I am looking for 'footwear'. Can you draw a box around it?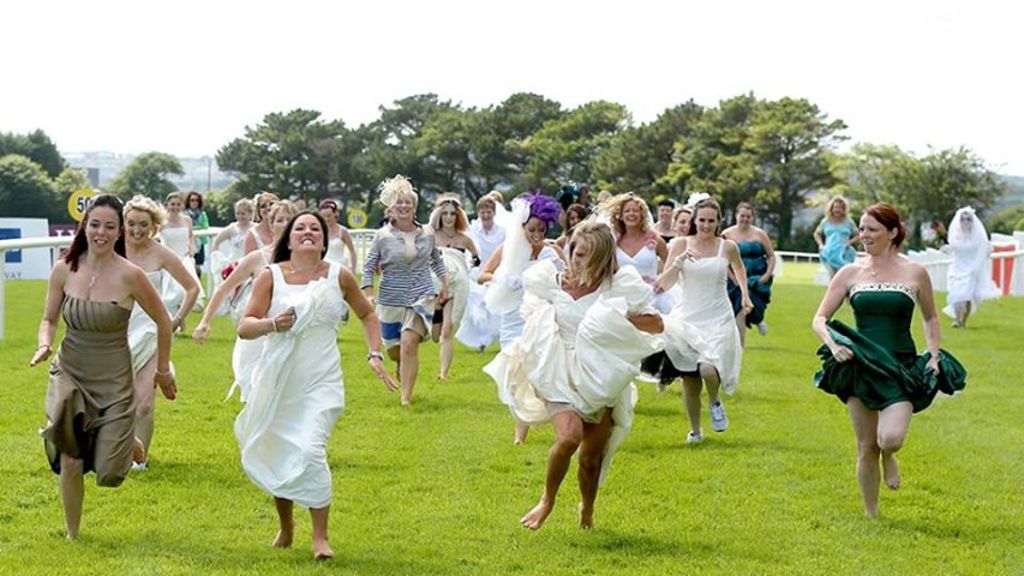
Sure, the bounding box is [757,323,770,334].
